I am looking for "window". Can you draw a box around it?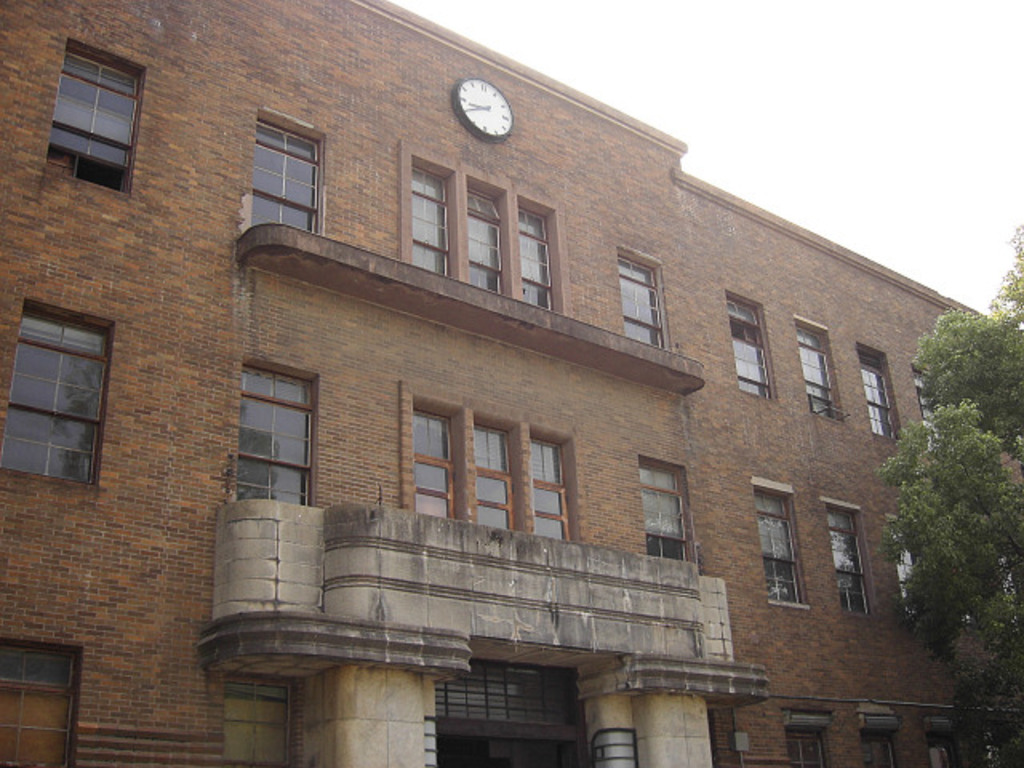
Sure, the bounding box is bbox=[856, 344, 898, 434].
